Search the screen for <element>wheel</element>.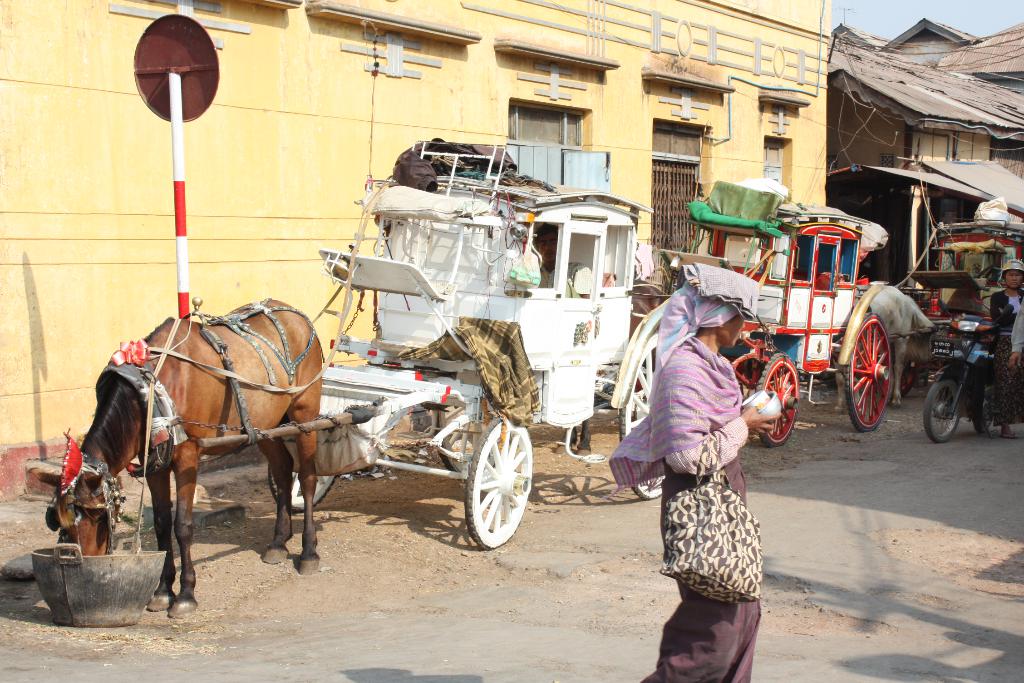
Found at 465, 414, 535, 548.
